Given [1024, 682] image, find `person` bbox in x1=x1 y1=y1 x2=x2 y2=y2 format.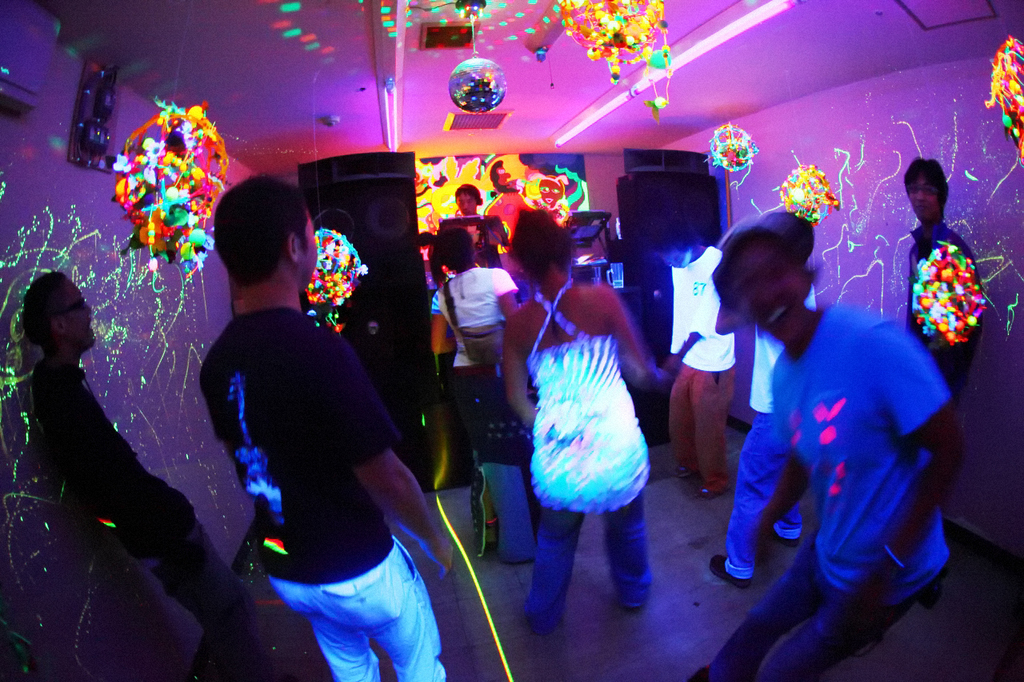
x1=716 y1=222 x2=960 y2=664.
